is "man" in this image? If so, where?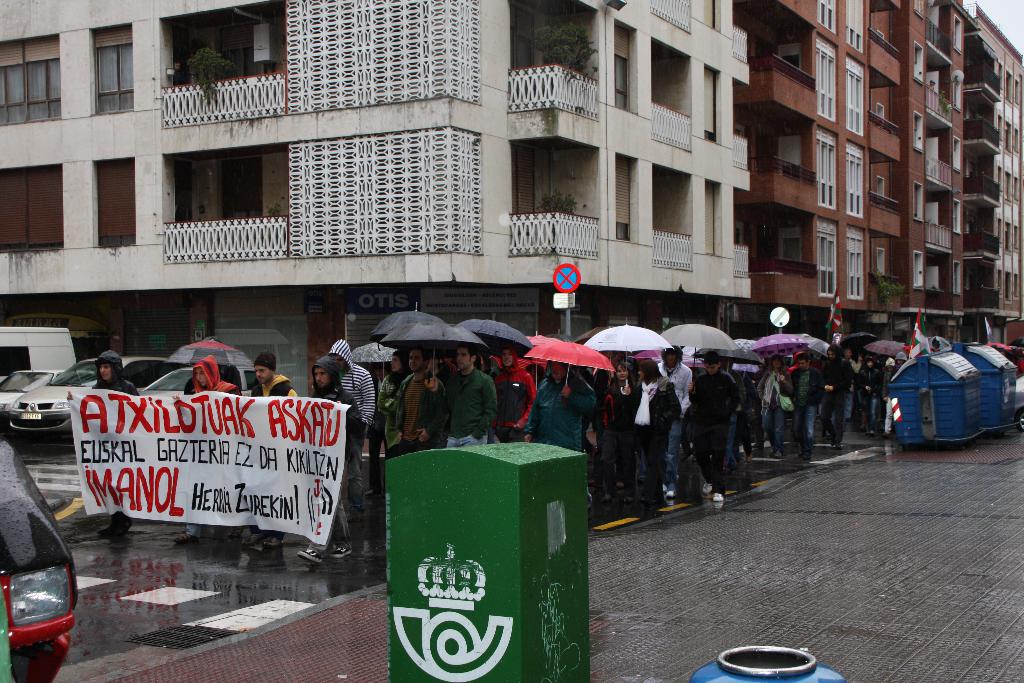
Yes, at x1=788 y1=356 x2=827 y2=462.
